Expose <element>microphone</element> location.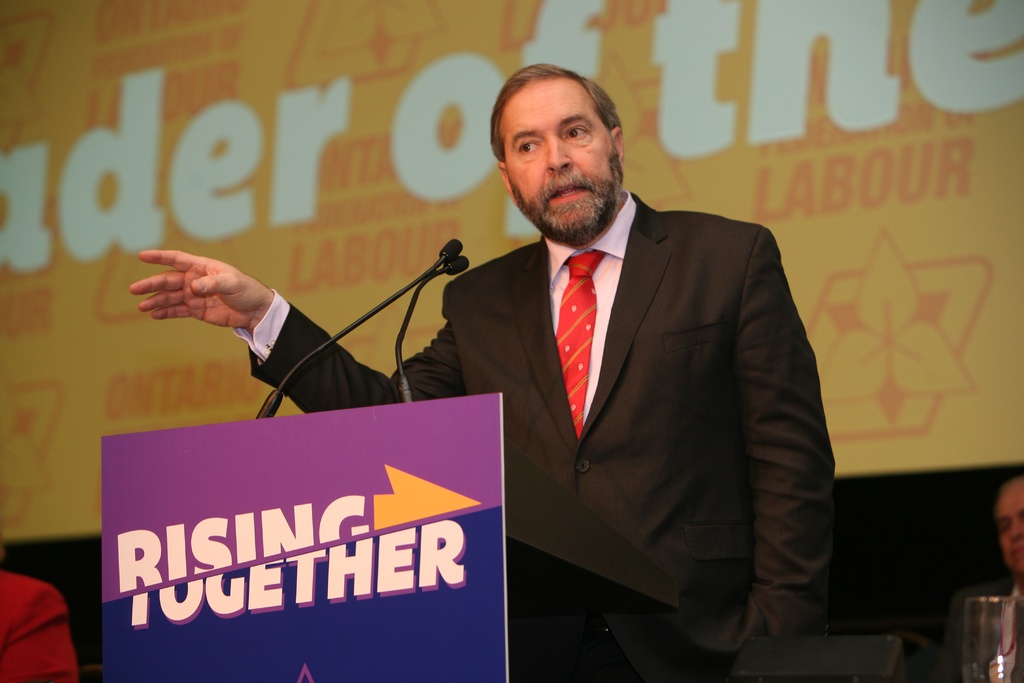
Exposed at BBox(440, 236, 464, 262).
